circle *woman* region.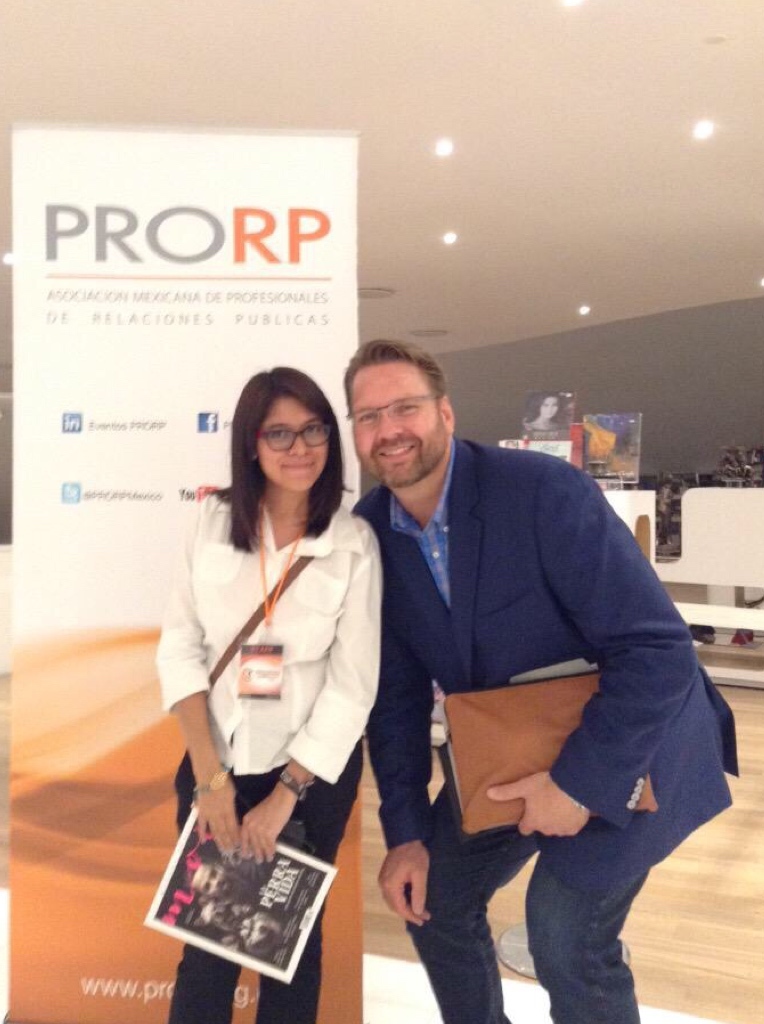
Region: 159:366:401:974.
